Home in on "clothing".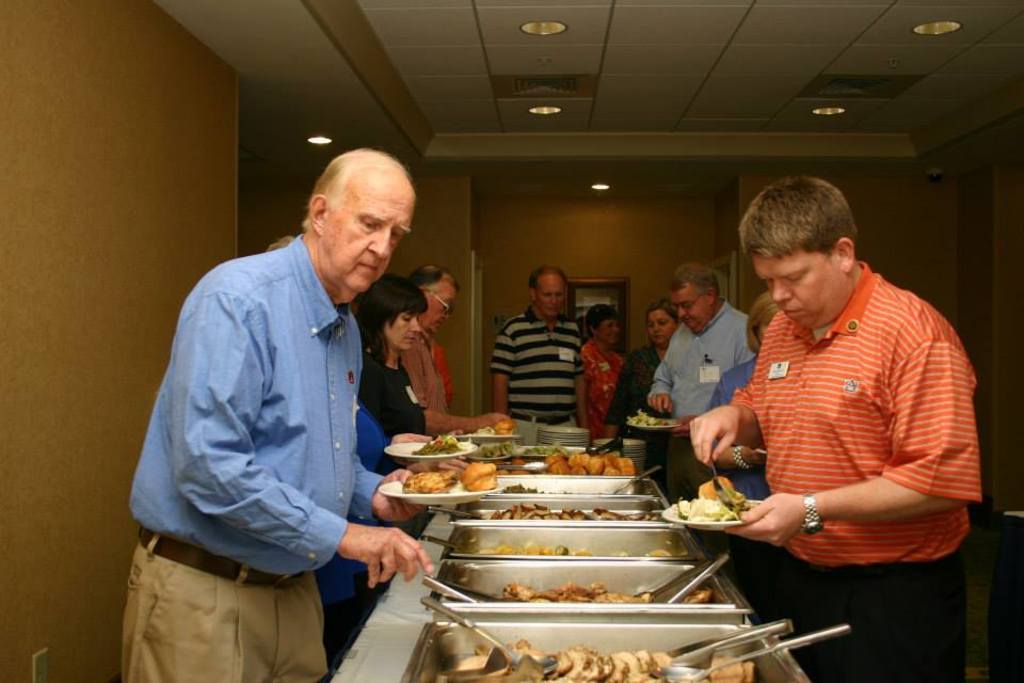
Homed in at {"left": 643, "top": 299, "right": 752, "bottom": 499}.
